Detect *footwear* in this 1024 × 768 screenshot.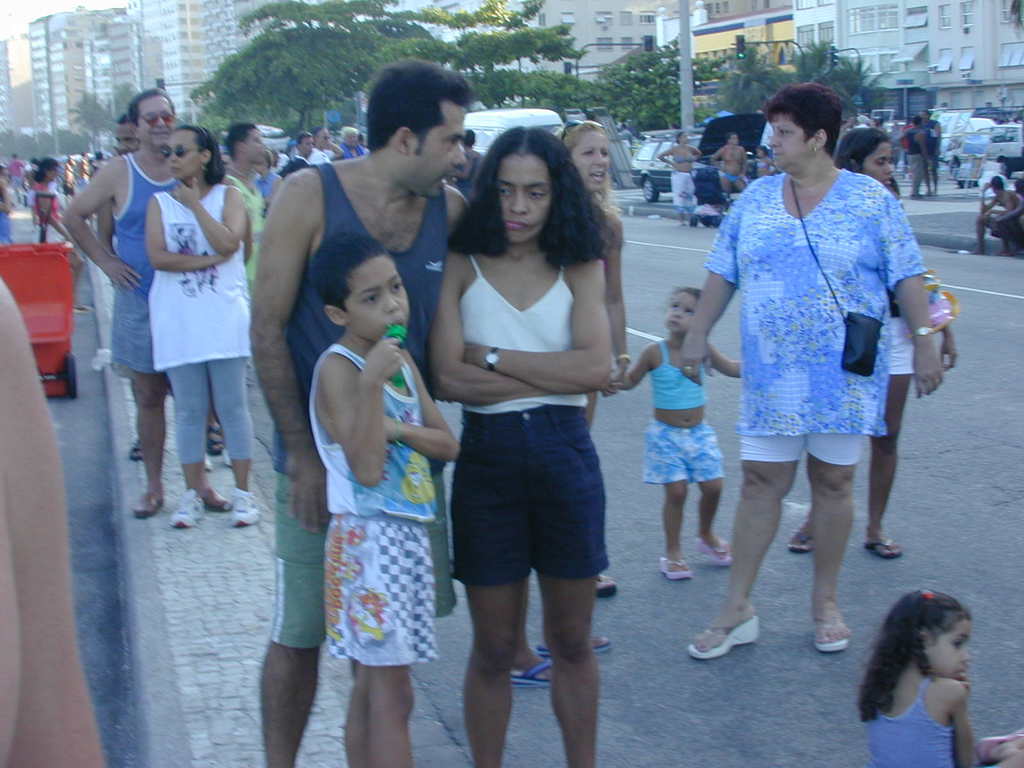
Detection: [685,617,759,661].
